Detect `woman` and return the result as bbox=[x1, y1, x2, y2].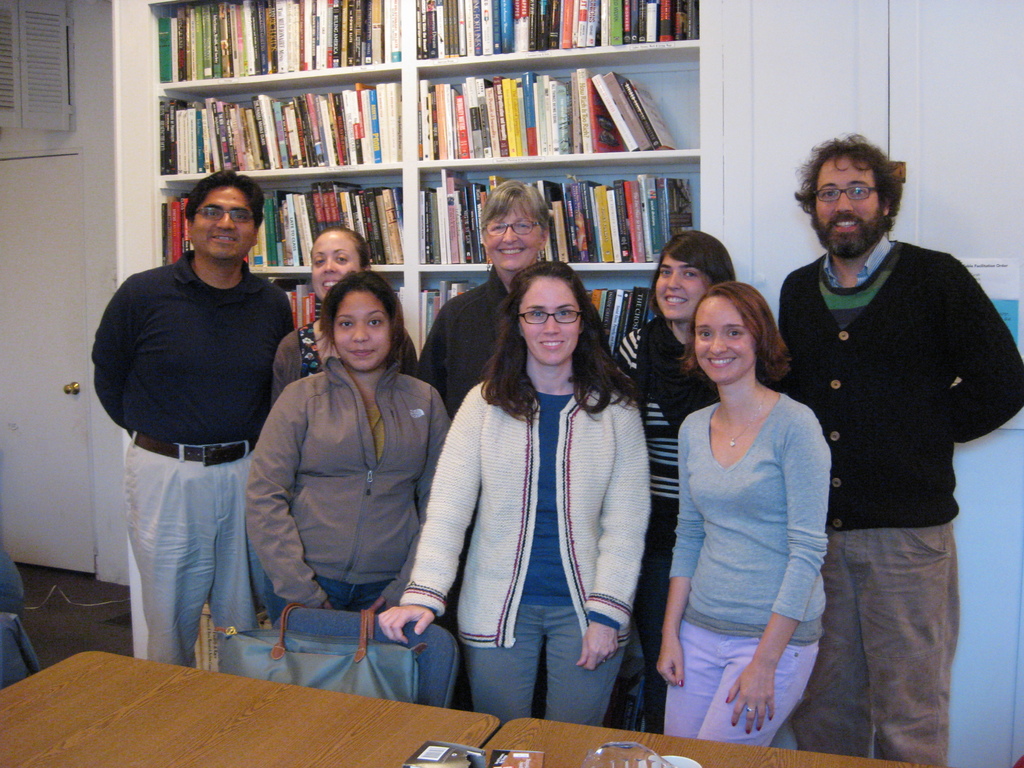
bbox=[260, 219, 424, 399].
